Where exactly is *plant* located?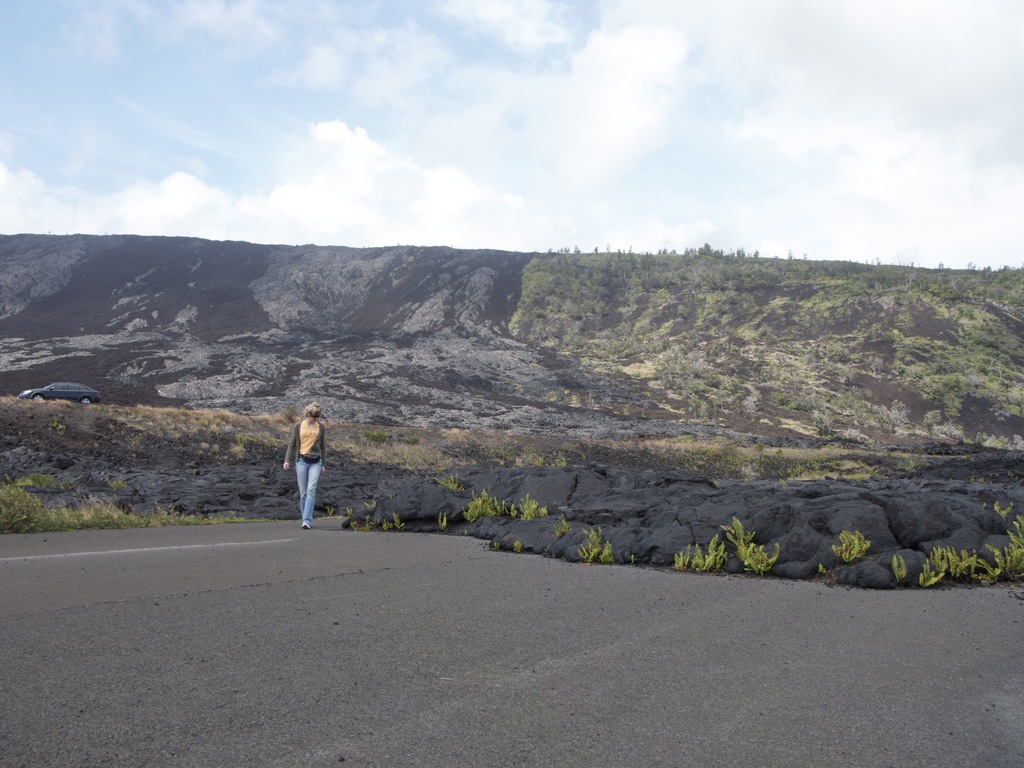
Its bounding box is [557, 449, 572, 465].
